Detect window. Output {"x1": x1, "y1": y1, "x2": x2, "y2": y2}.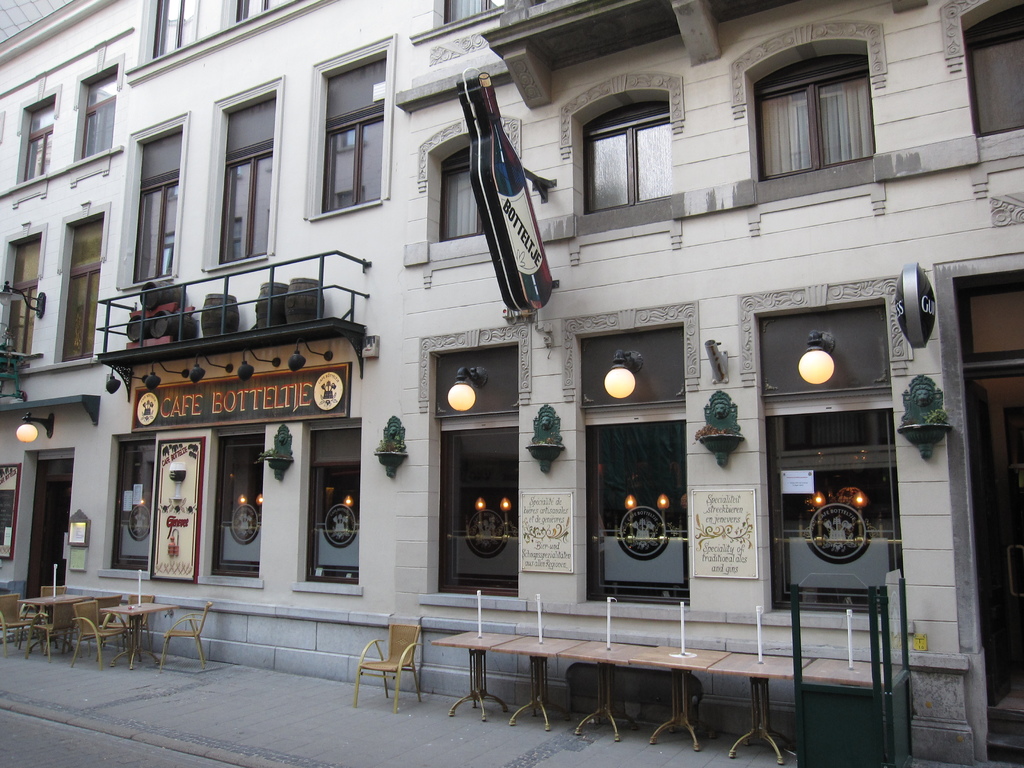
{"x1": 968, "y1": 45, "x2": 1023, "y2": 135}.
